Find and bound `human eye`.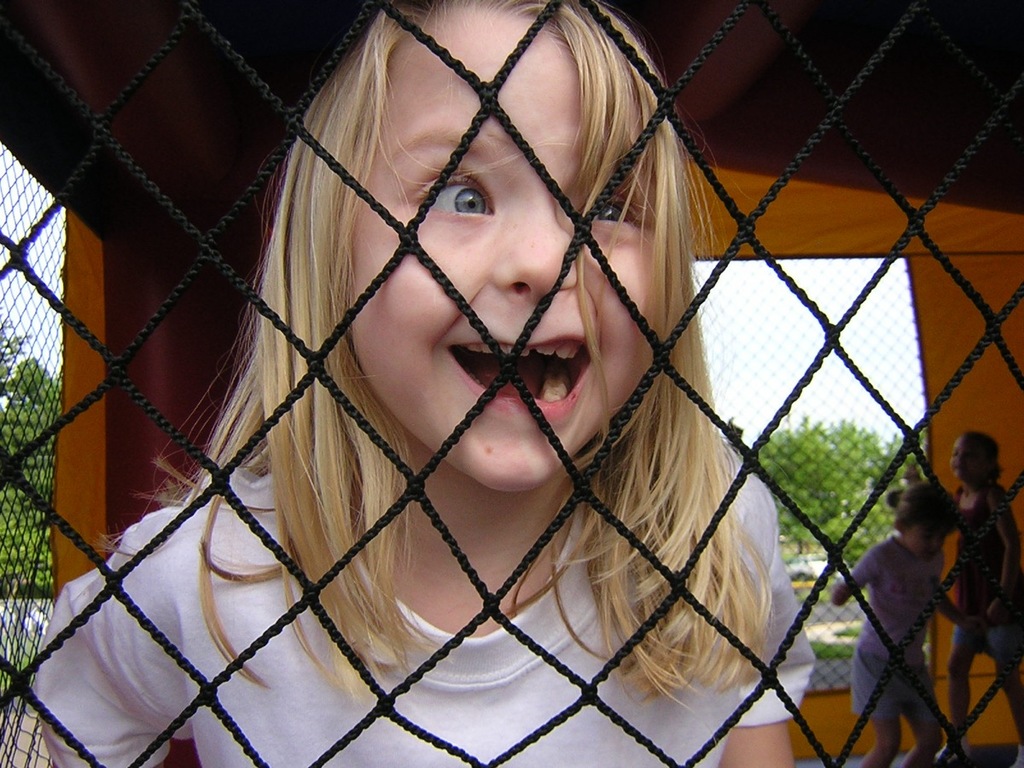
Bound: <box>411,173,497,218</box>.
